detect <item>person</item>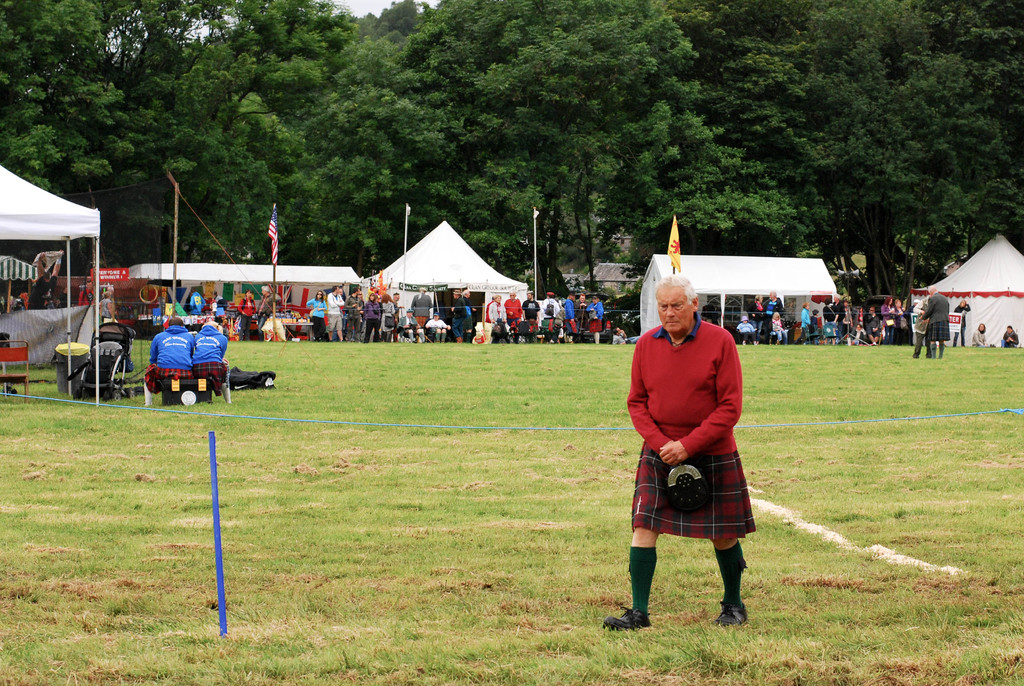
box(896, 299, 908, 344)
